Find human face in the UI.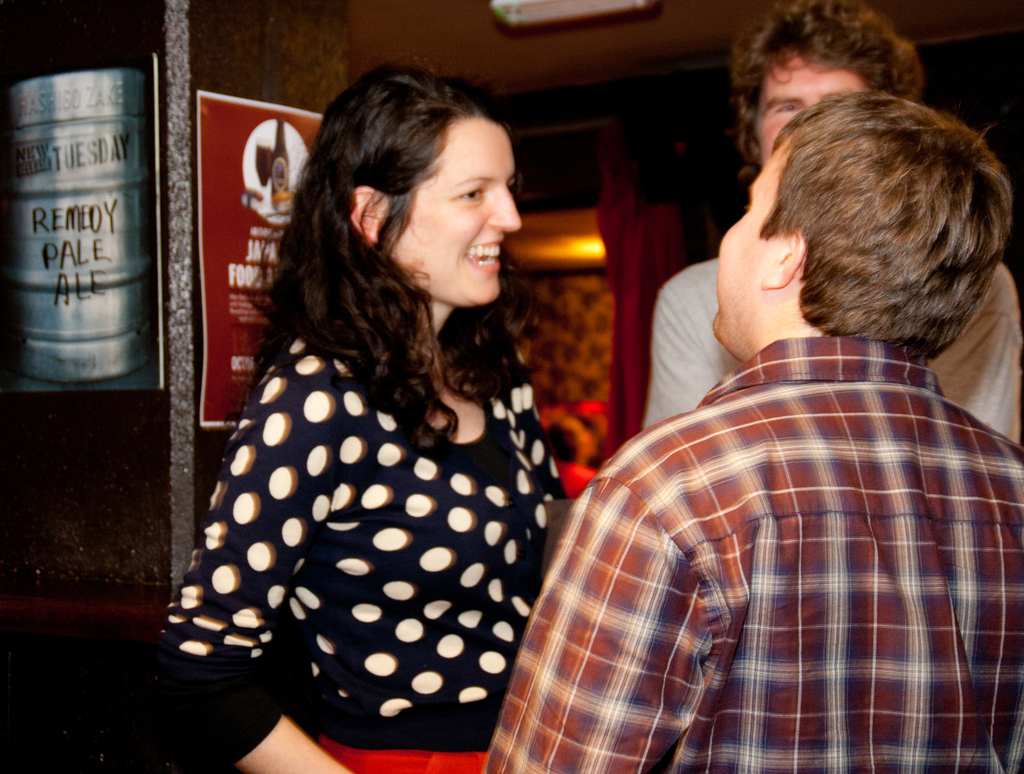
UI element at region(710, 131, 785, 342).
